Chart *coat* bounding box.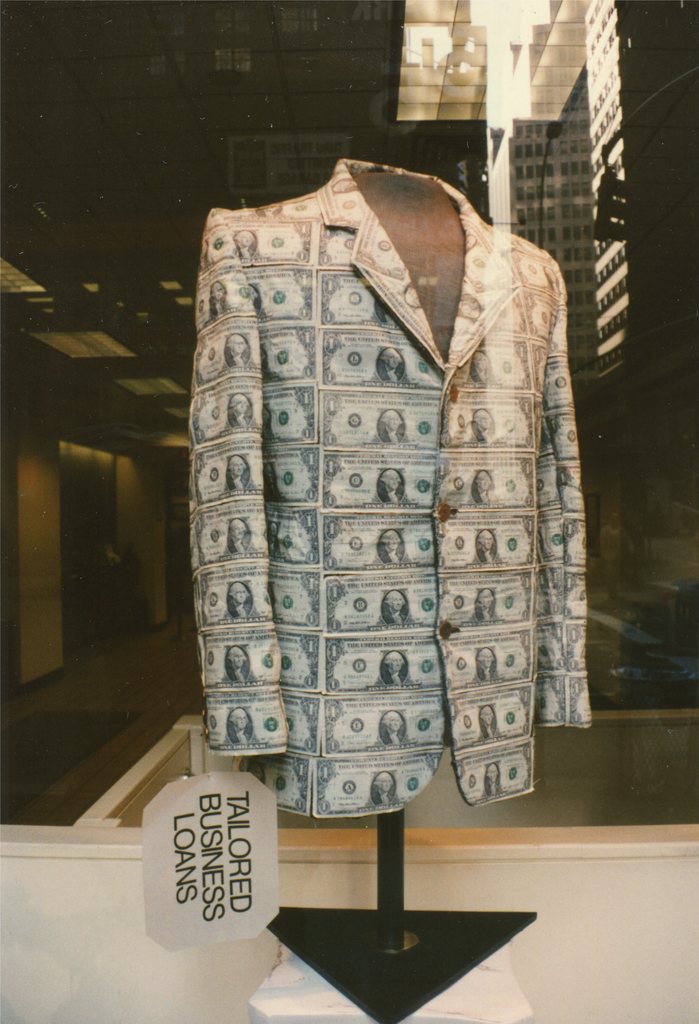
Charted: locate(480, 722, 499, 743).
